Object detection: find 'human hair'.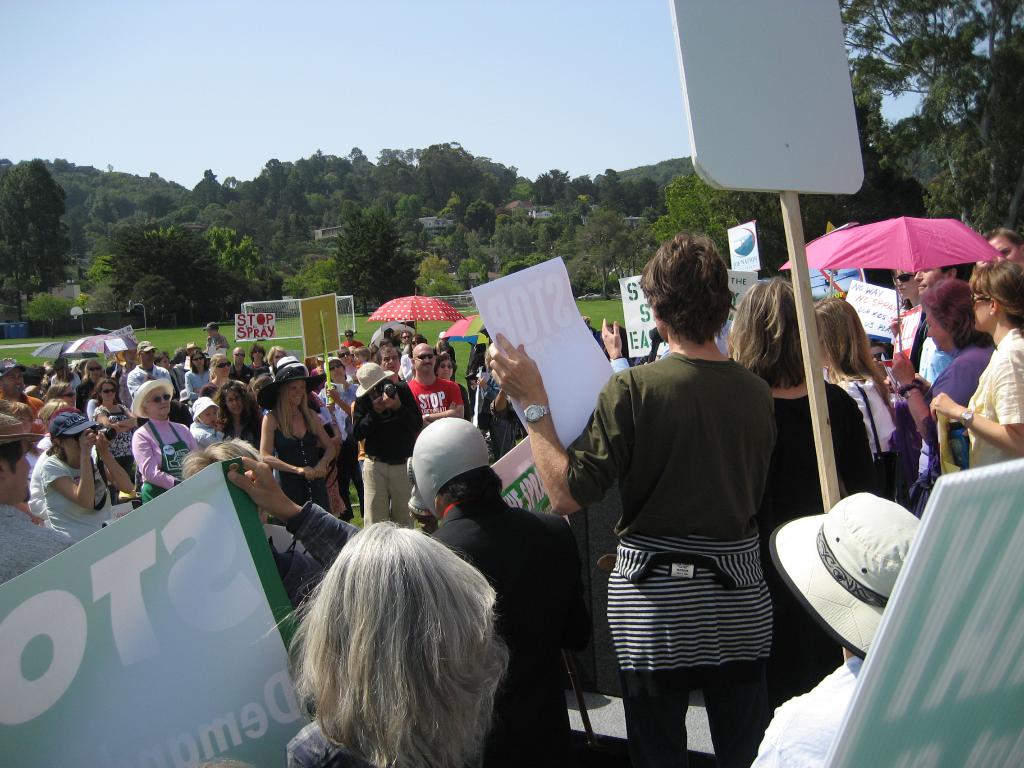
212,382,262,428.
